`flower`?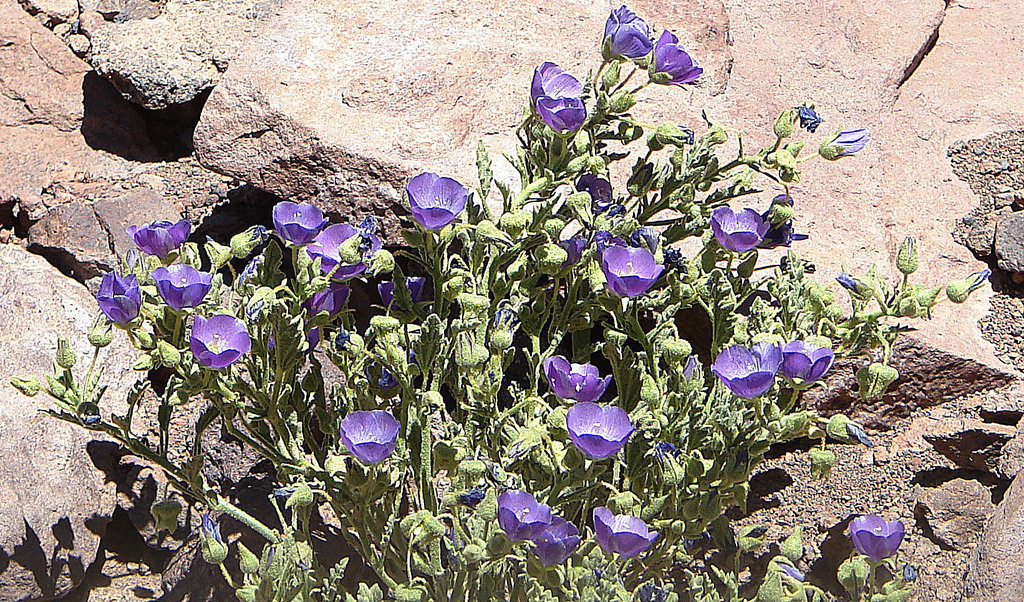
(592,505,657,558)
